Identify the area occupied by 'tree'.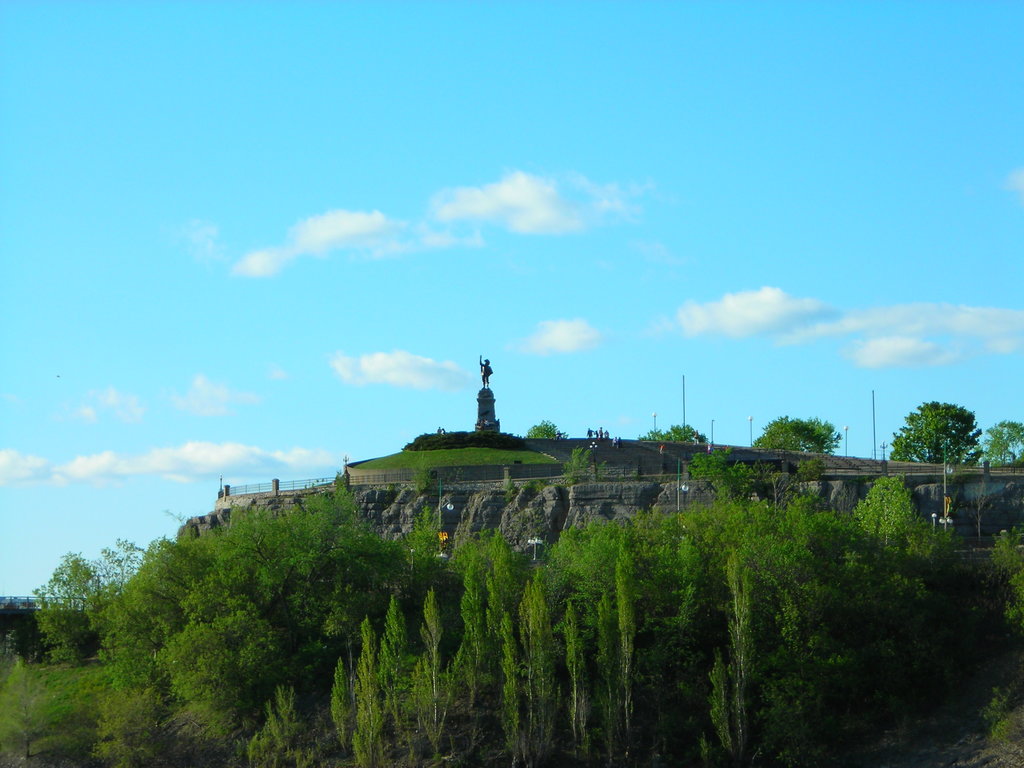
Area: pyautogui.locateOnScreen(982, 418, 1023, 467).
